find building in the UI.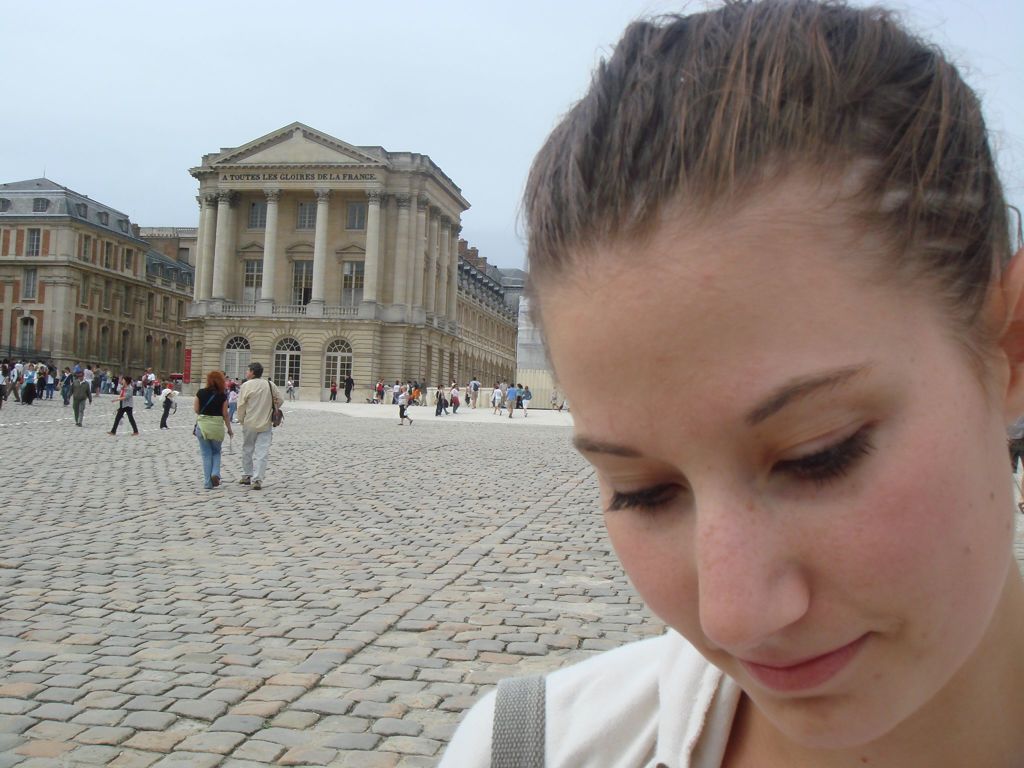
UI element at {"x1": 141, "y1": 224, "x2": 195, "y2": 265}.
